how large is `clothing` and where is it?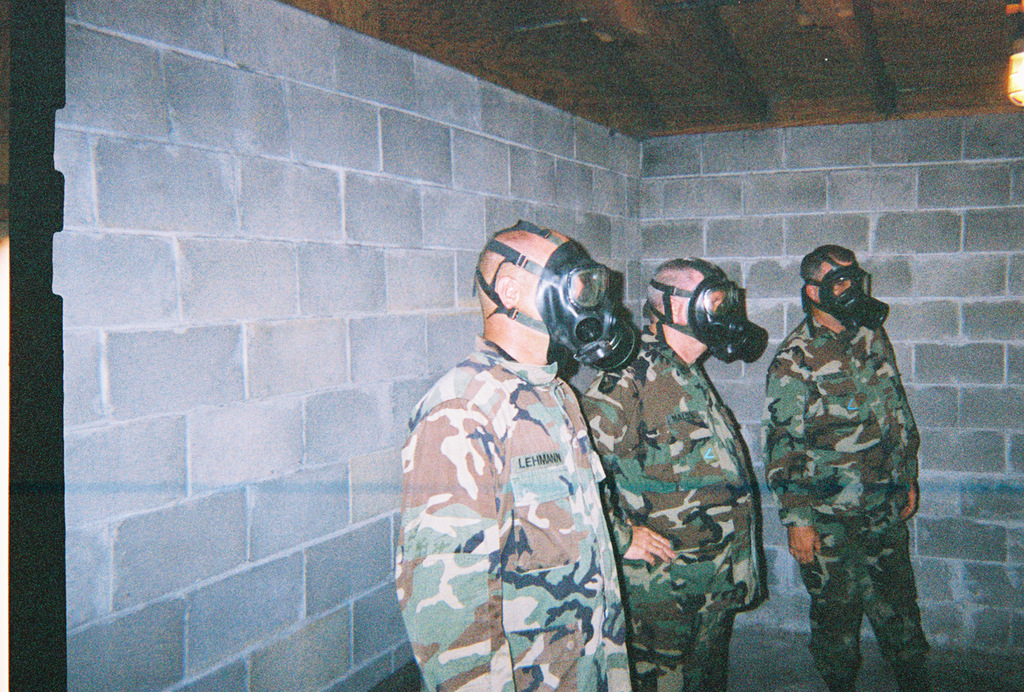
Bounding box: BBox(762, 302, 931, 691).
